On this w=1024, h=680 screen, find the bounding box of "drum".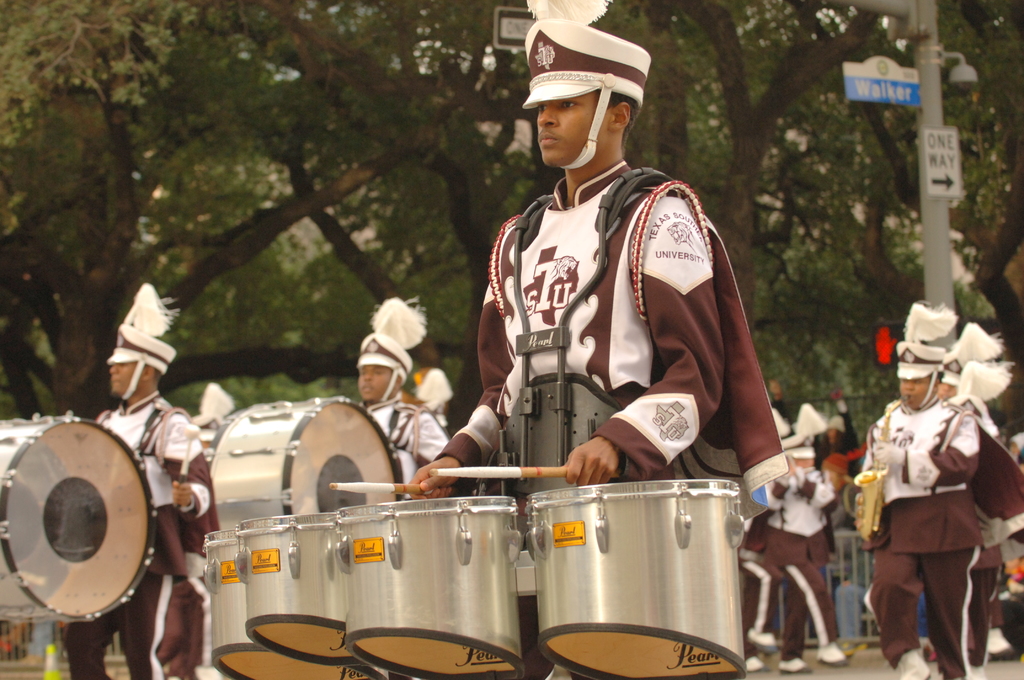
Bounding box: select_region(338, 498, 524, 679).
